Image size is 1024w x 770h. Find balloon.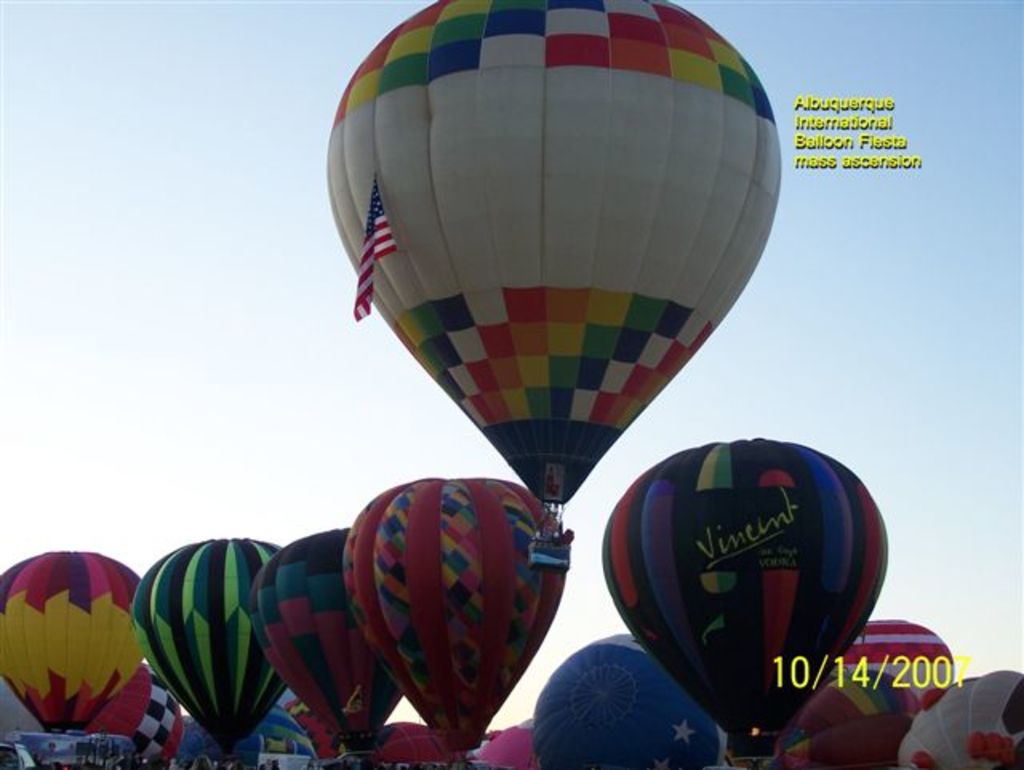
bbox(285, 696, 342, 756).
